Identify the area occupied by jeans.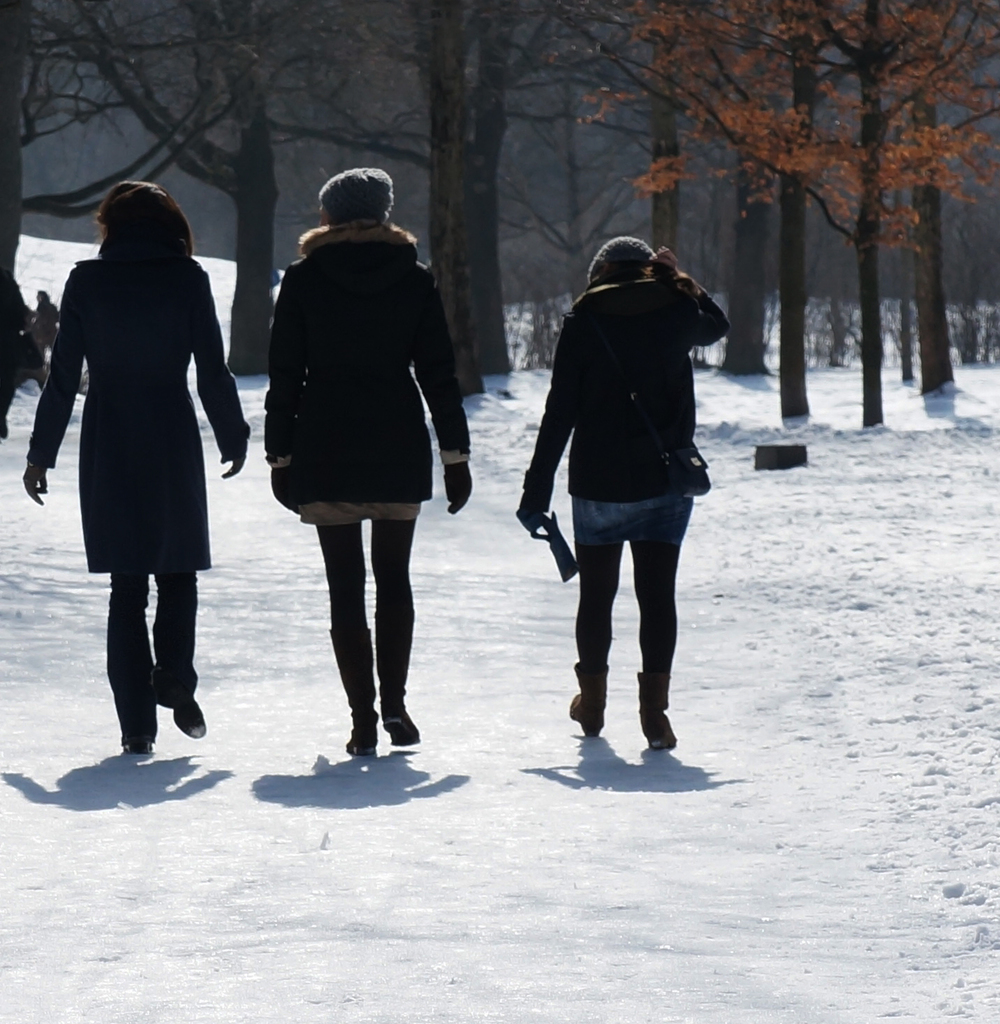
Area: 550:476:697:721.
